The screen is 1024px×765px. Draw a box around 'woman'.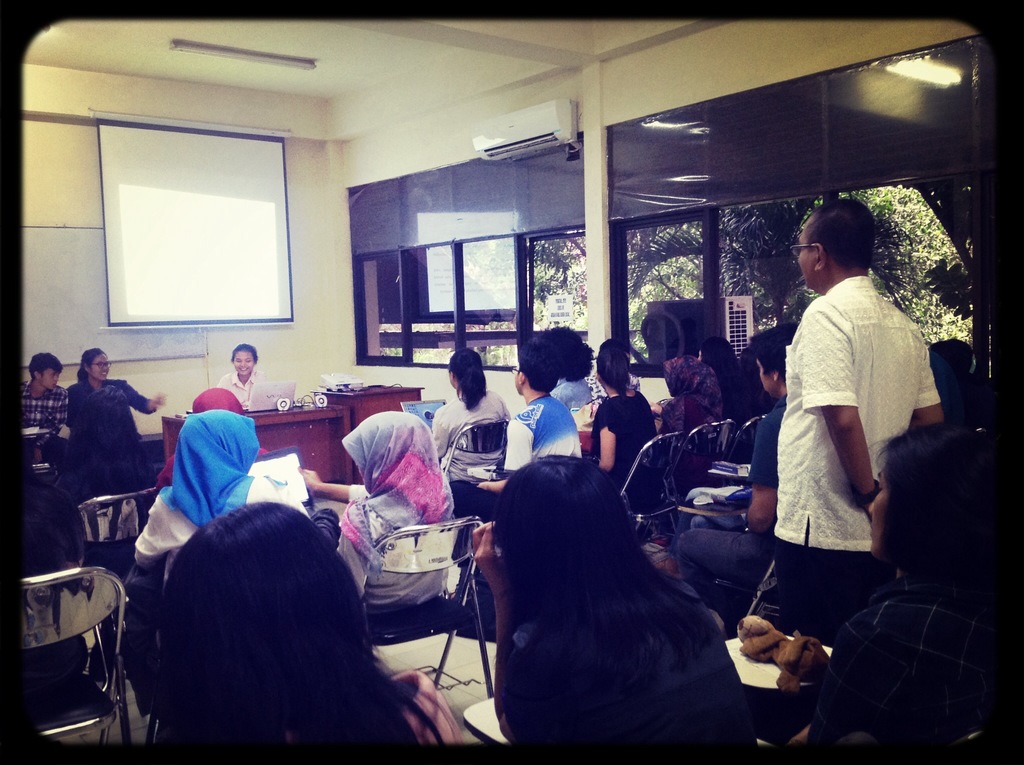
47 385 150 571.
